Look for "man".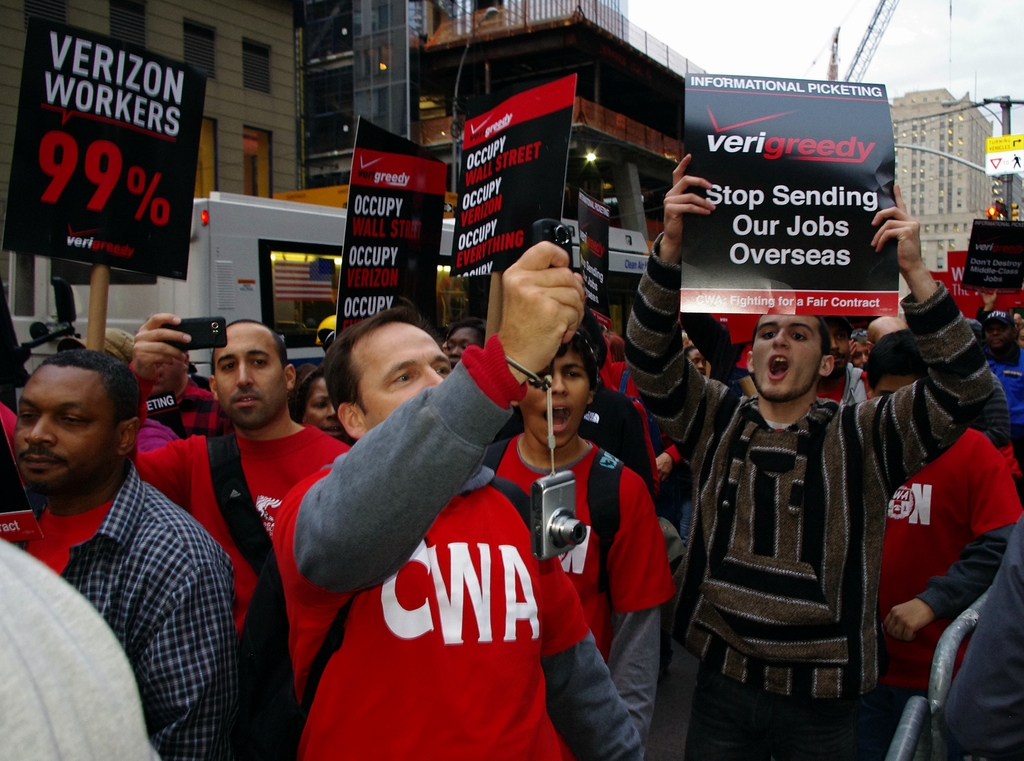
Found: (0,336,228,760).
